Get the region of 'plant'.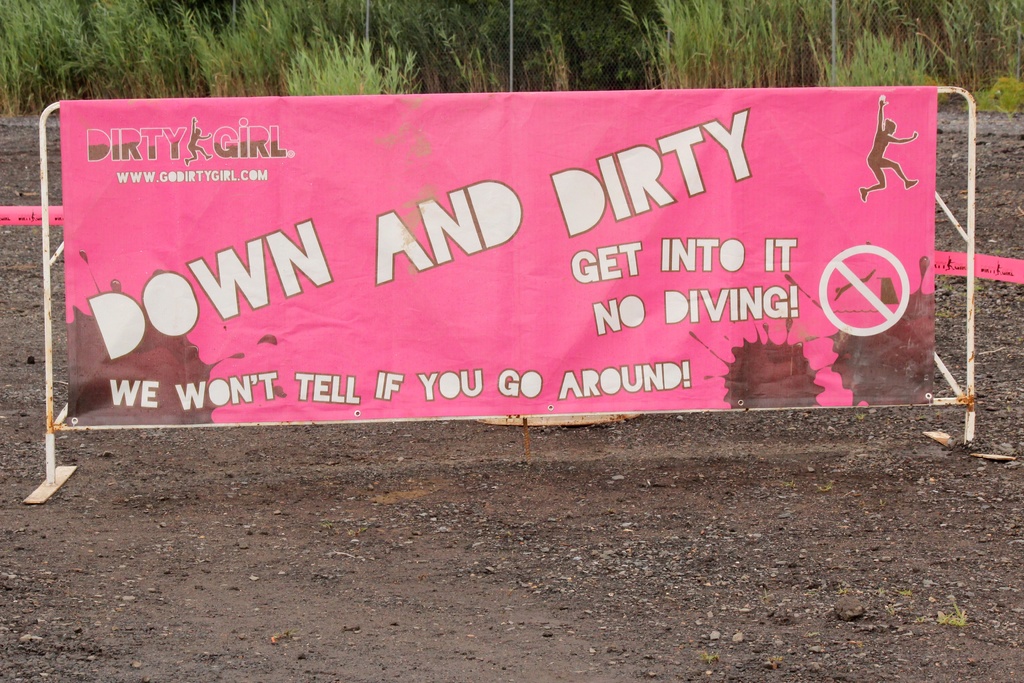
x1=424 y1=0 x2=655 y2=97.
